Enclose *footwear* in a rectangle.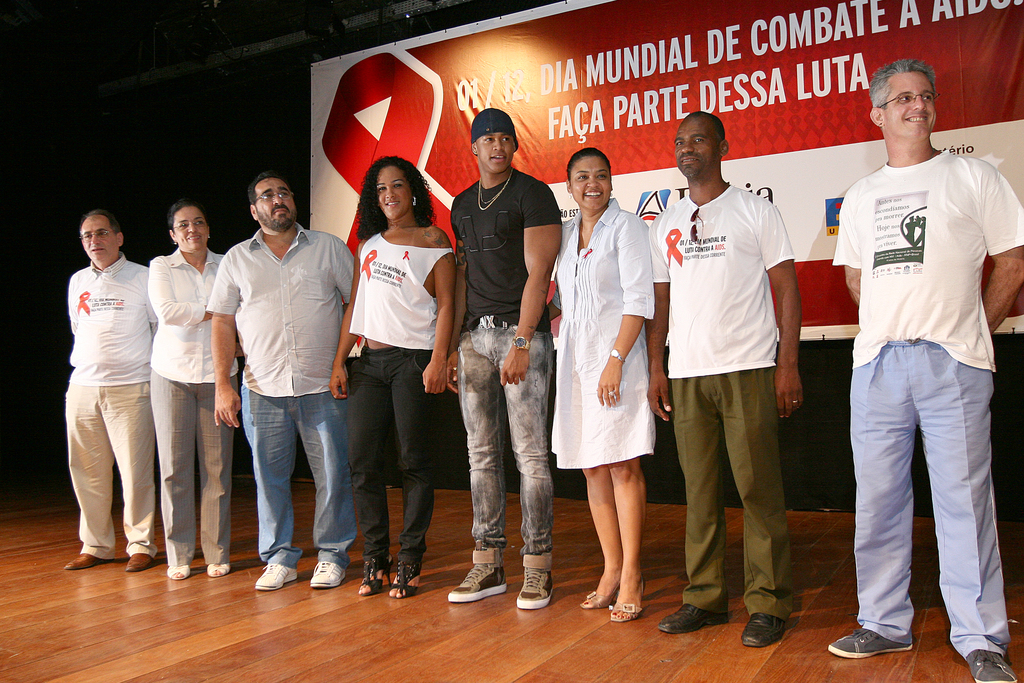
(451,533,509,613).
